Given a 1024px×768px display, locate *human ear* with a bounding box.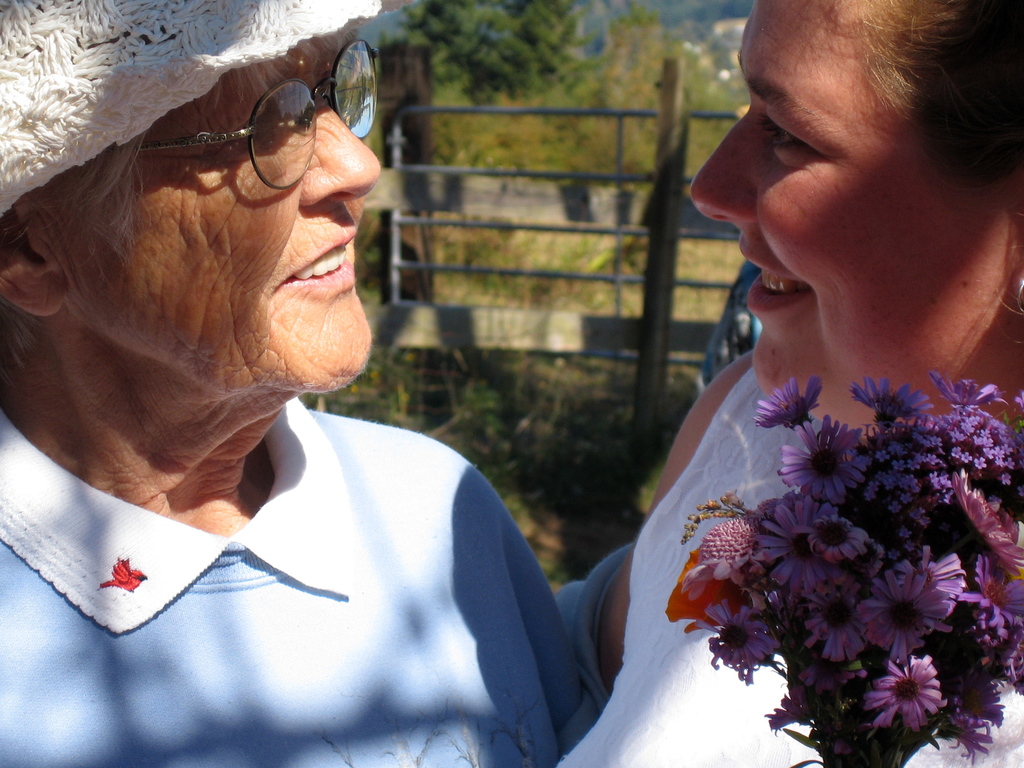
Located: [left=0, top=202, right=67, bottom=319].
